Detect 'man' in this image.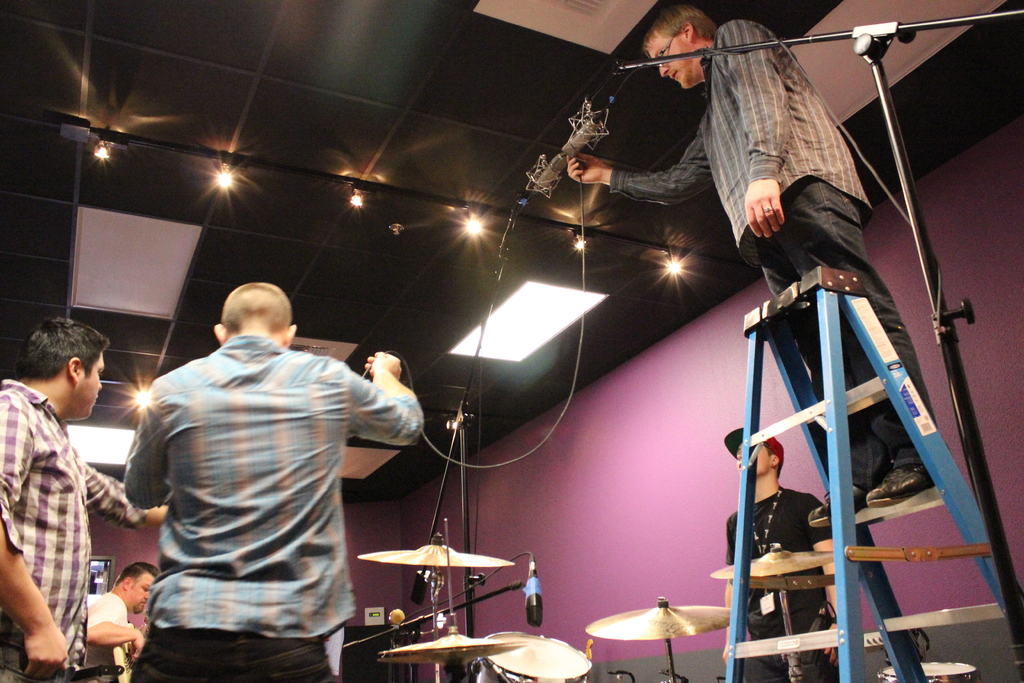
Detection: select_region(124, 279, 431, 682).
